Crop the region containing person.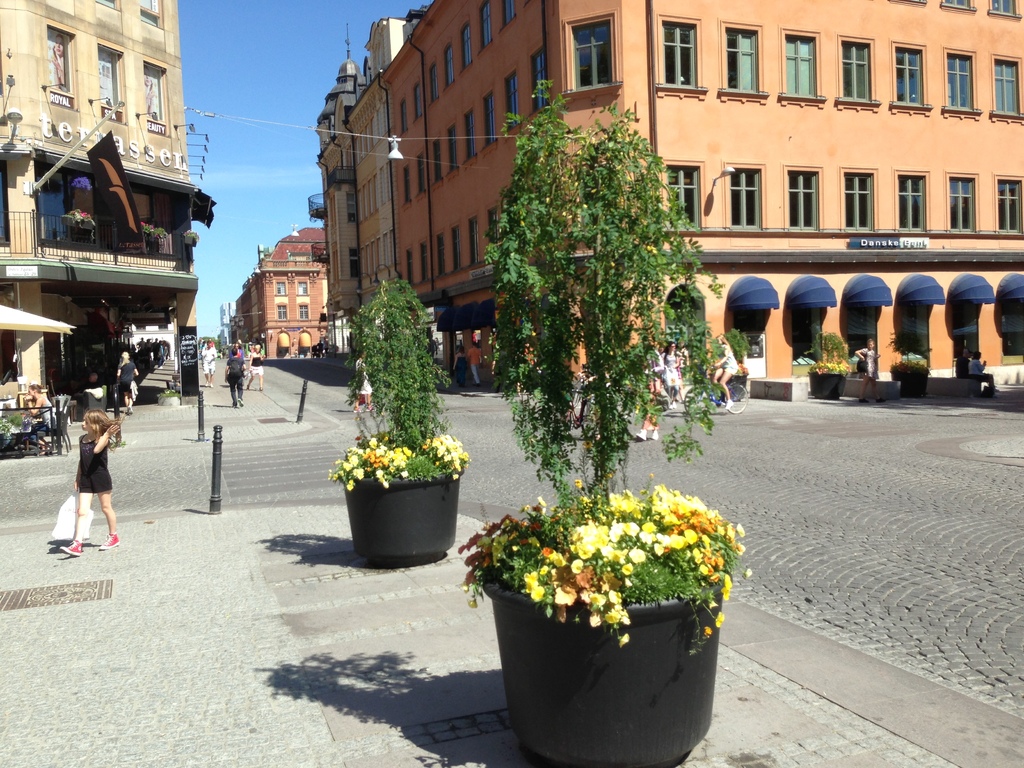
Crop region: bbox(452, 346, 468, 390).
